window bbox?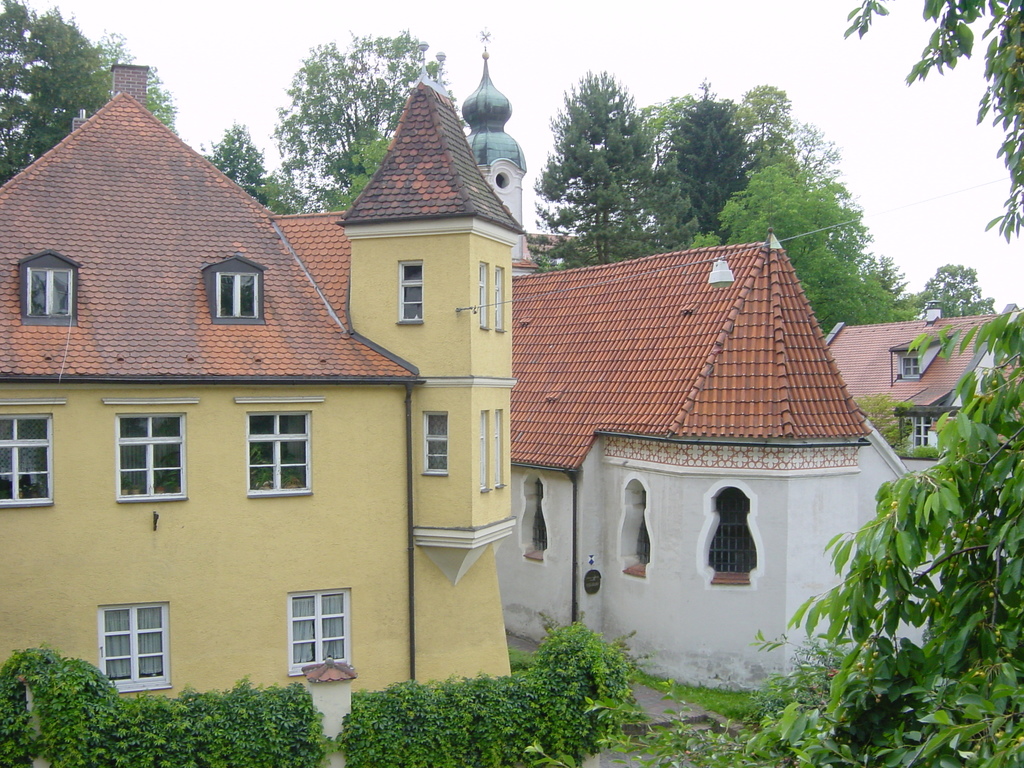
286 595 351 657
